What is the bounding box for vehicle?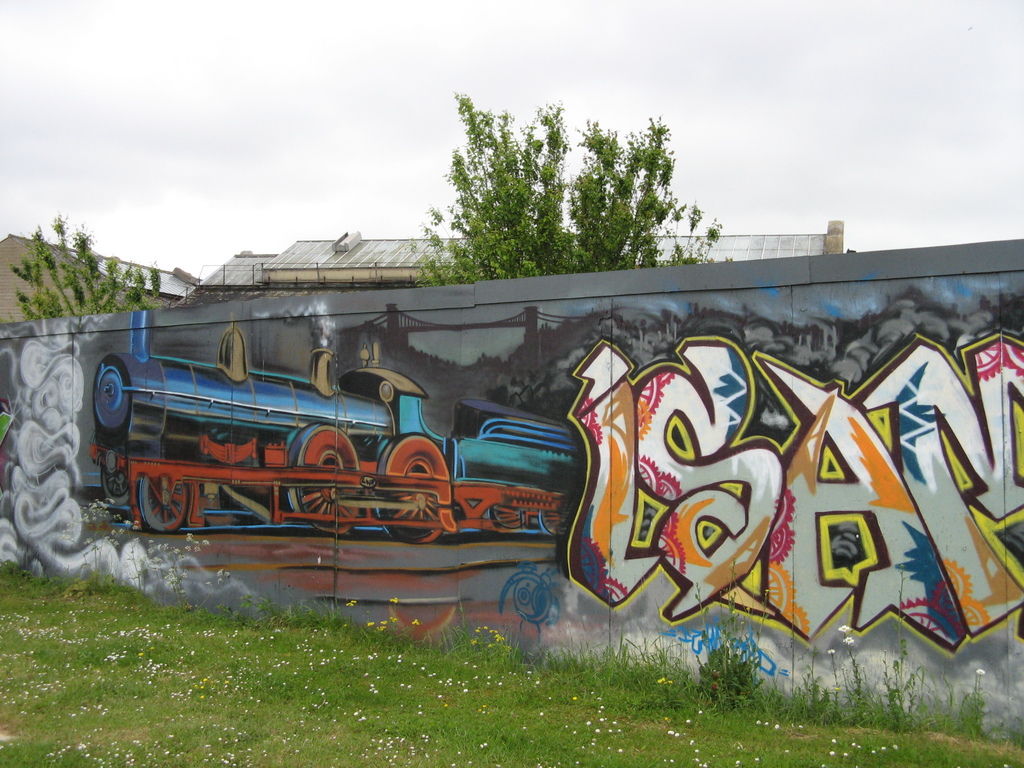
locate(76, 310, 555, 566).
